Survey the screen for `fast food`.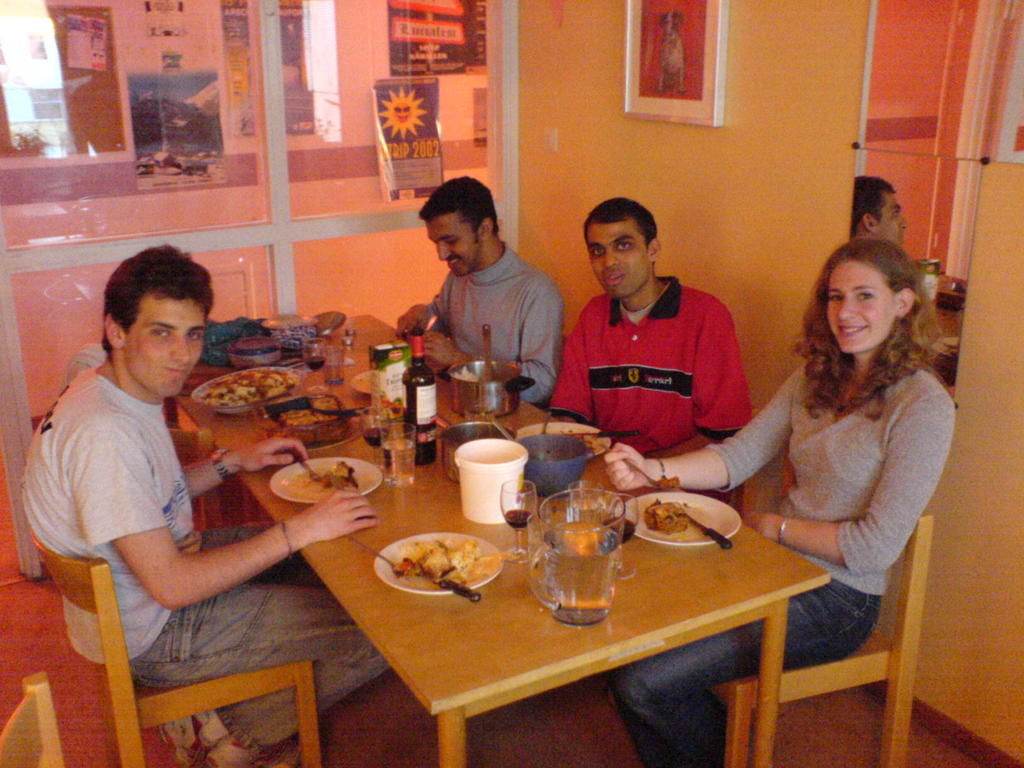
Survey found: bbox=(644, 505, 686, 532).
